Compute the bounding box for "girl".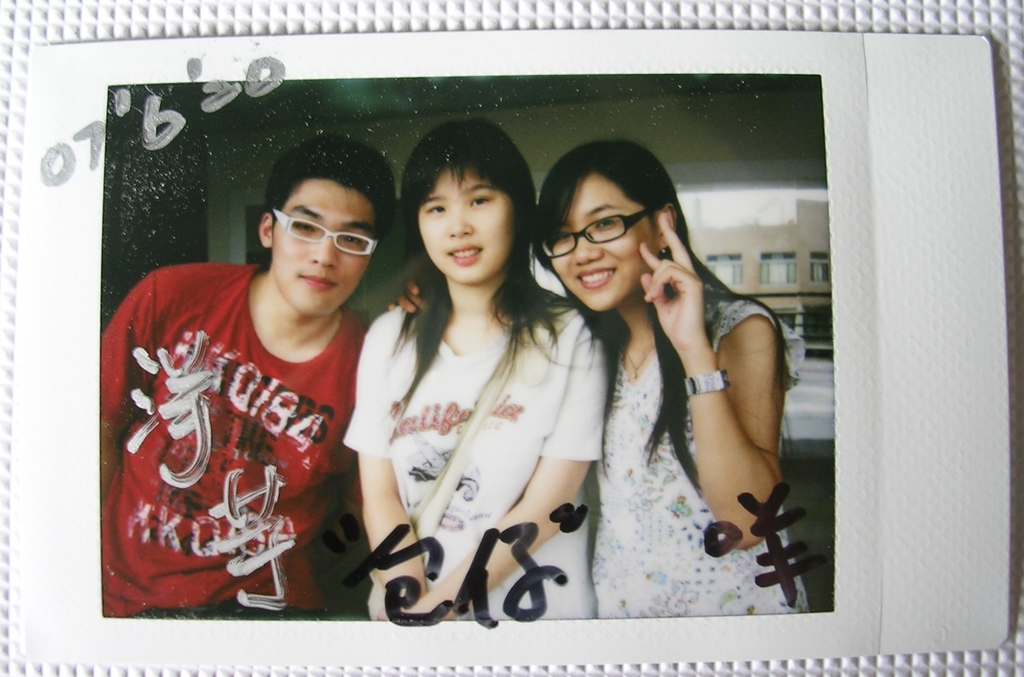
<bbox>337, 117, 611, 618</bbox>.
